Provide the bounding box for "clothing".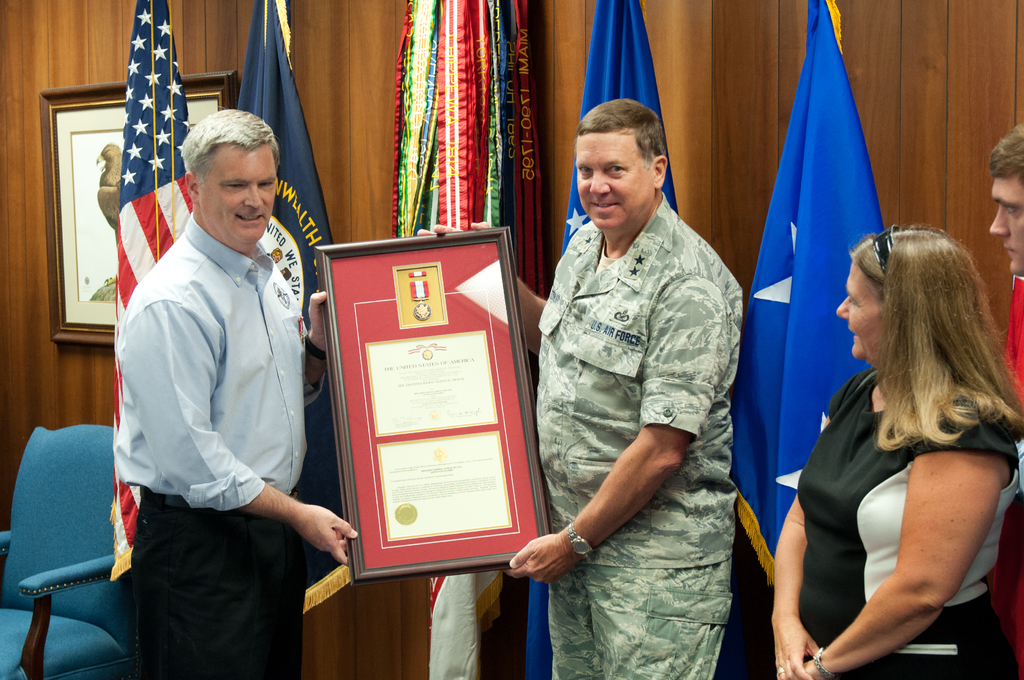
<region>799, 368, 1023, 679</region>.
